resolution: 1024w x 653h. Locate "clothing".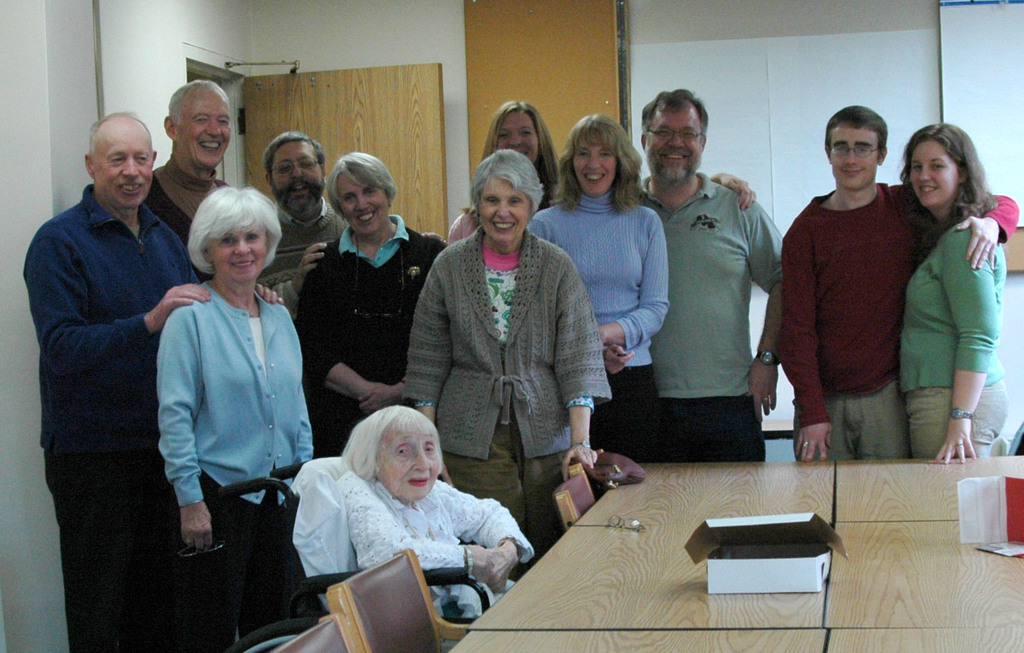
box(530, 181, 669, 461).
